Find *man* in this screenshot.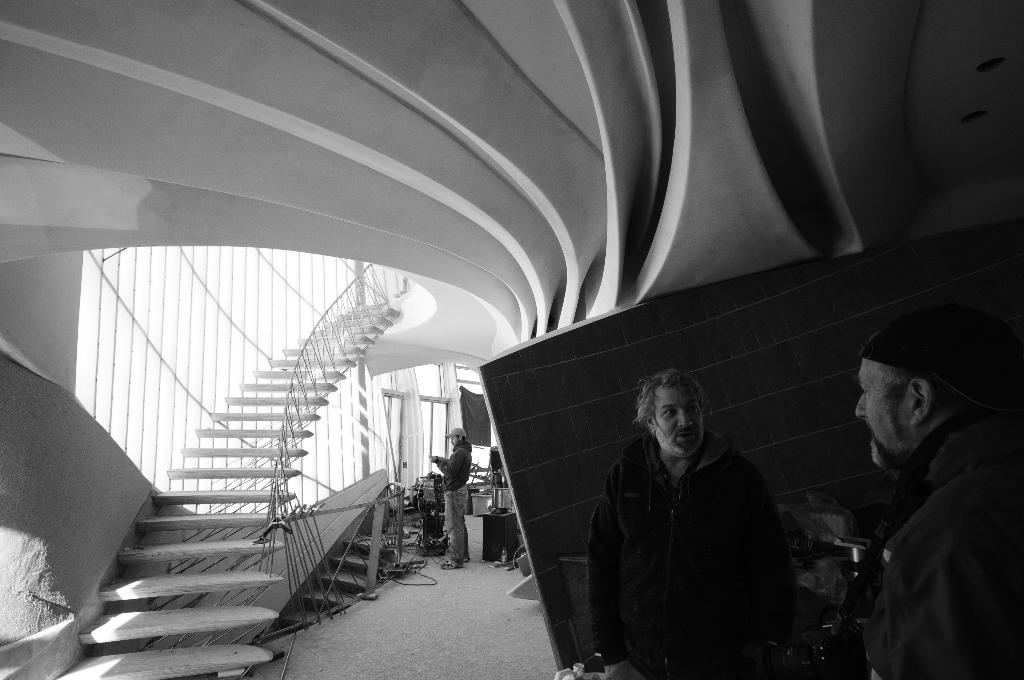
The bounding box for *man* is (left=598, top=373, right=797, bottom=679).
